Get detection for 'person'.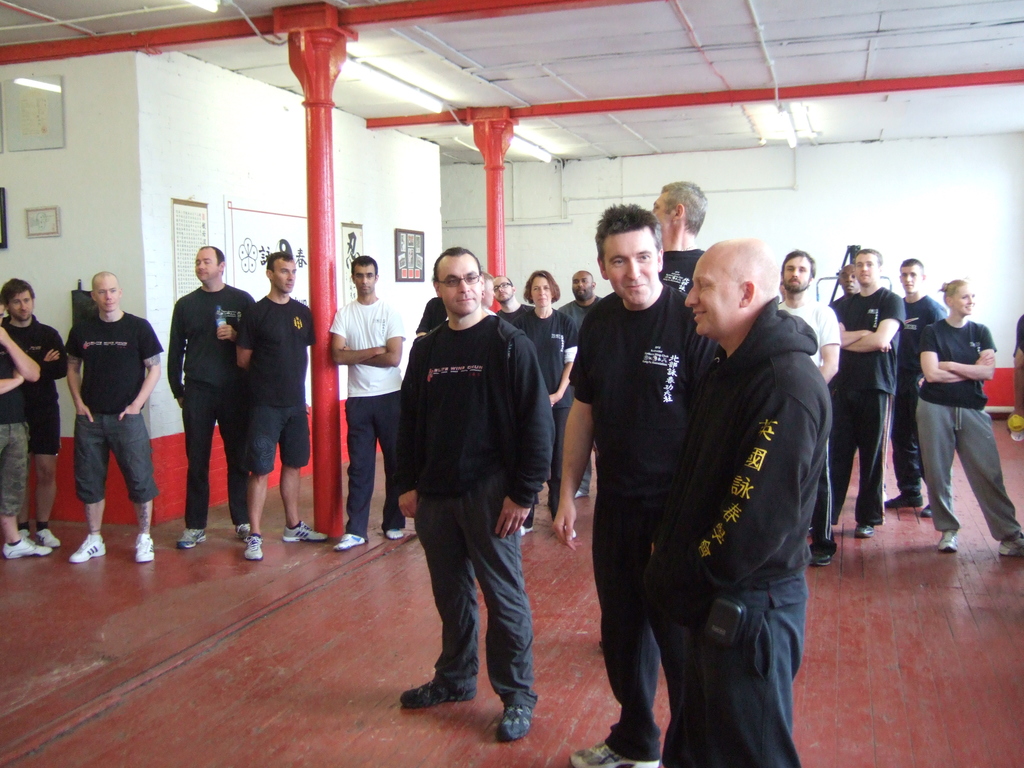
Detection: left=52, top=255, right=155, bottom=558.
